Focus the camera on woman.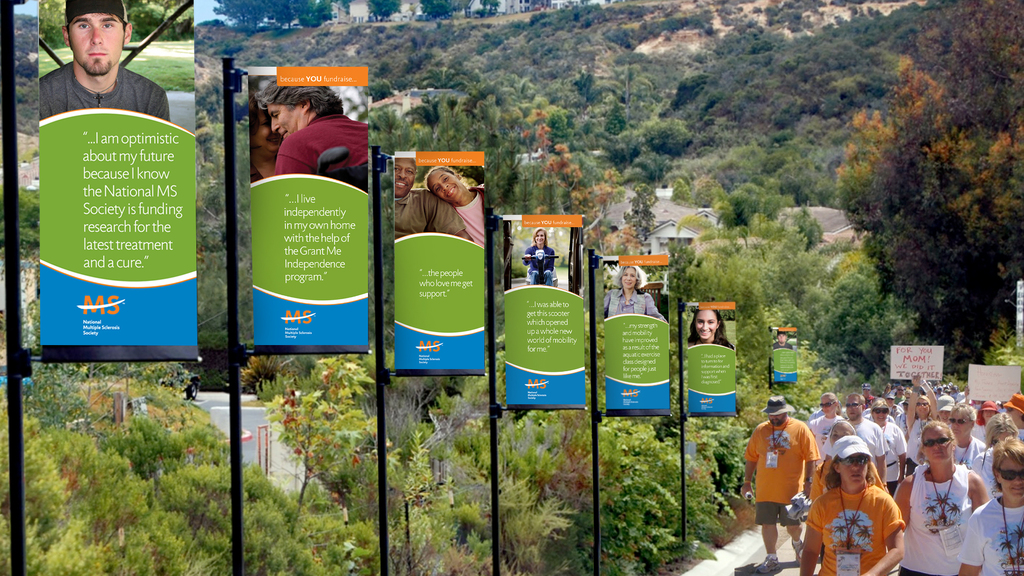
Focus region: pyautogui.locateOnScreen(598, 261, 660, 324).
